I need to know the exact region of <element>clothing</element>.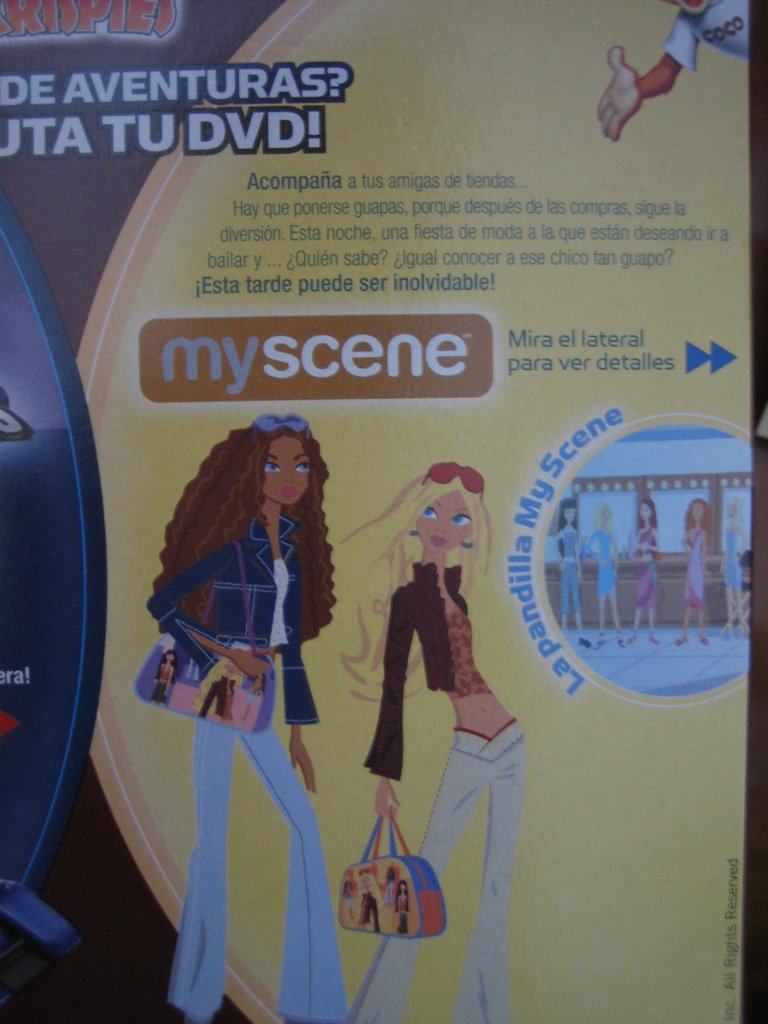
Region: <region>722, 520, 741, 594</region>.
